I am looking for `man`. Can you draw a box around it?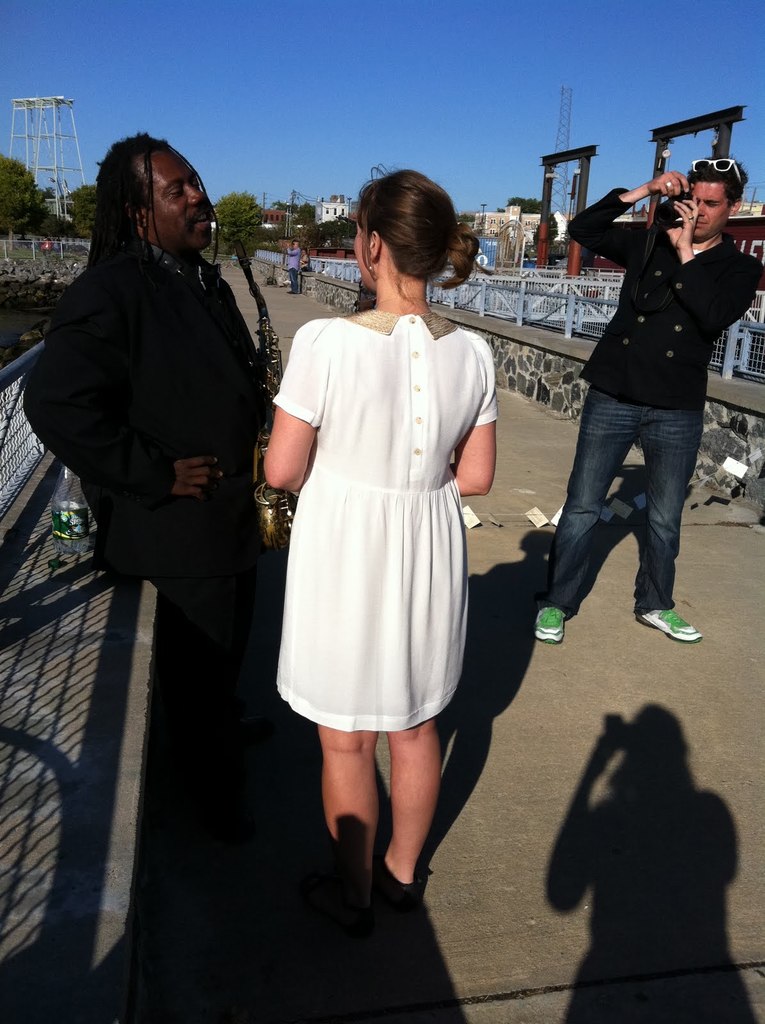
Sure, the bounding box is [545,143,764,670].
